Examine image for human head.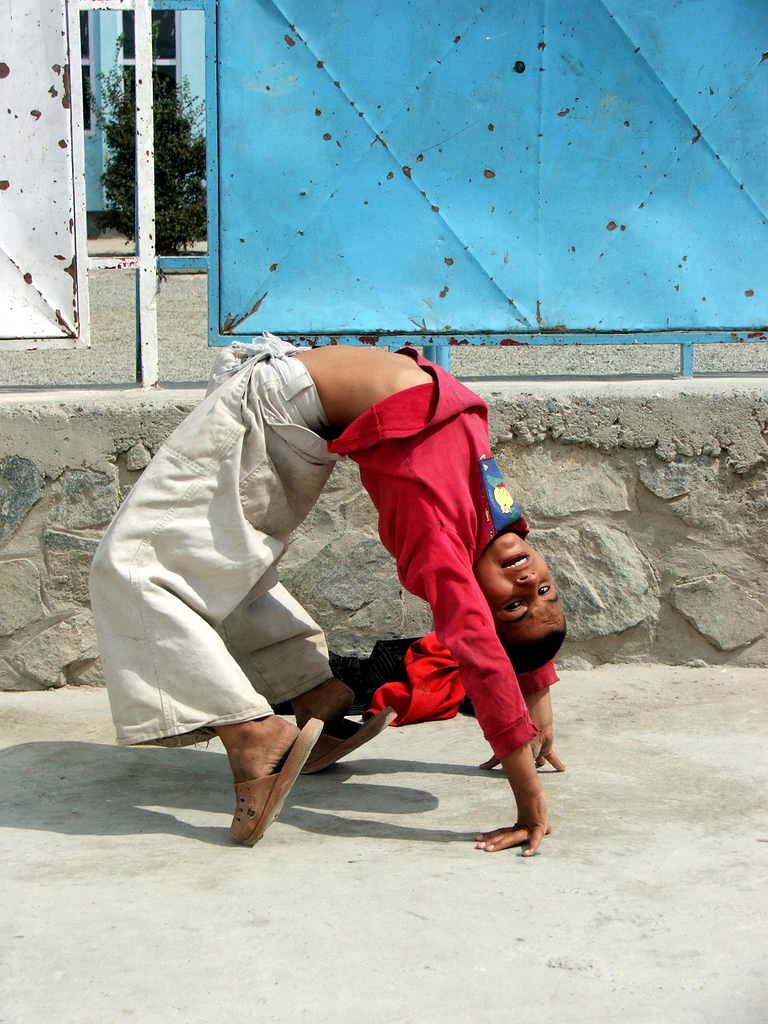
Examination result: 488/520/559/648.
